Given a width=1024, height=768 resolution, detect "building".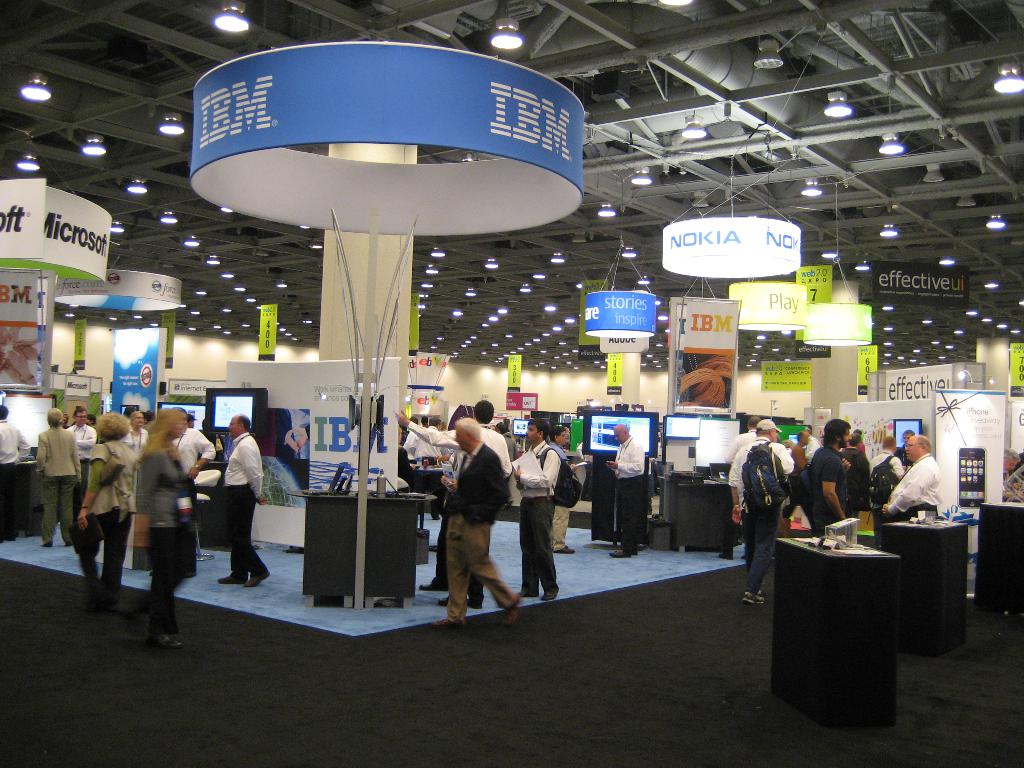
(left=0, top=0, right=1023, bottom=767).
